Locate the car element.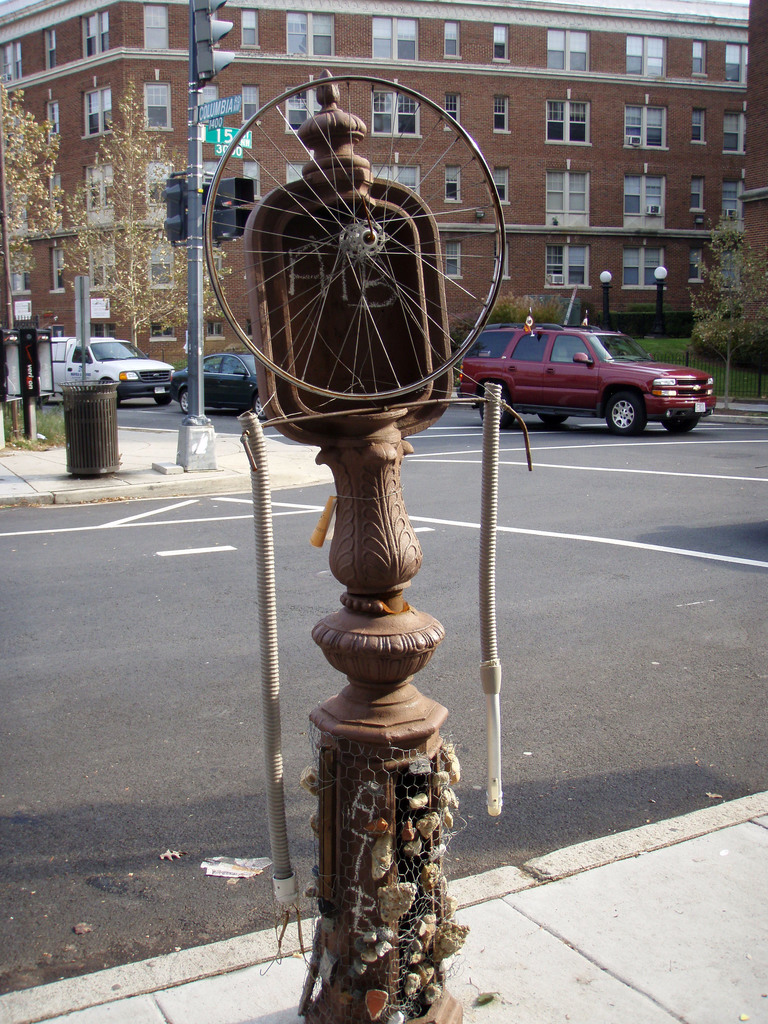
Element bbox: (168,352,271,419).
